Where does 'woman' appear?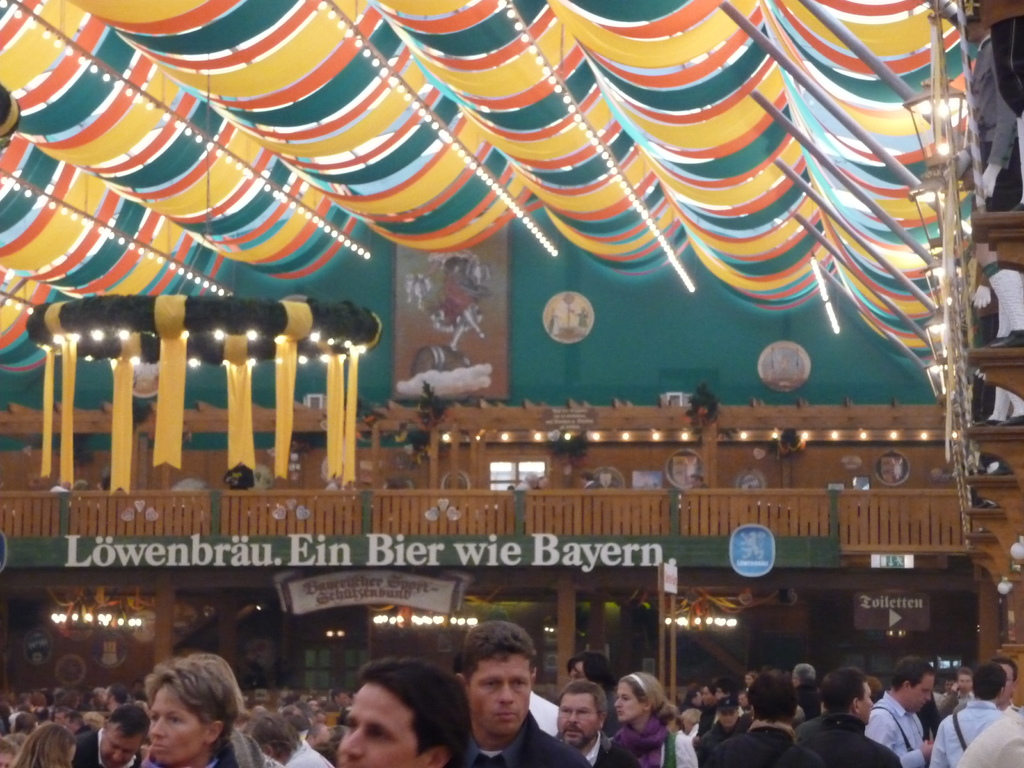
Appears at box(138, 645, 280, 767).
